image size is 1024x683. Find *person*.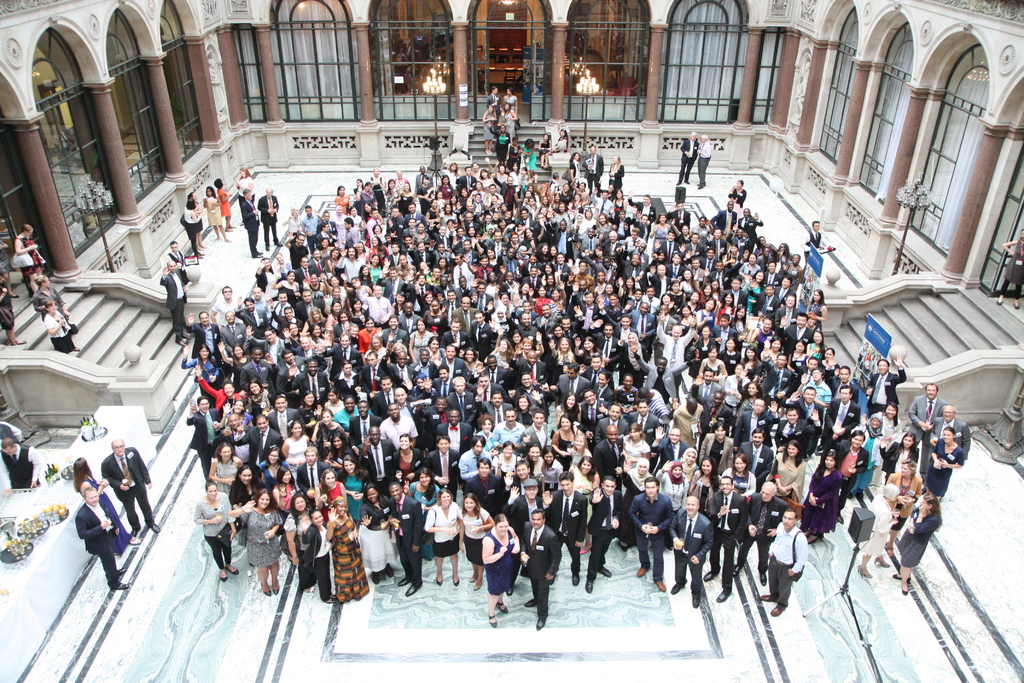
crop(536, 133, 548, 170).
